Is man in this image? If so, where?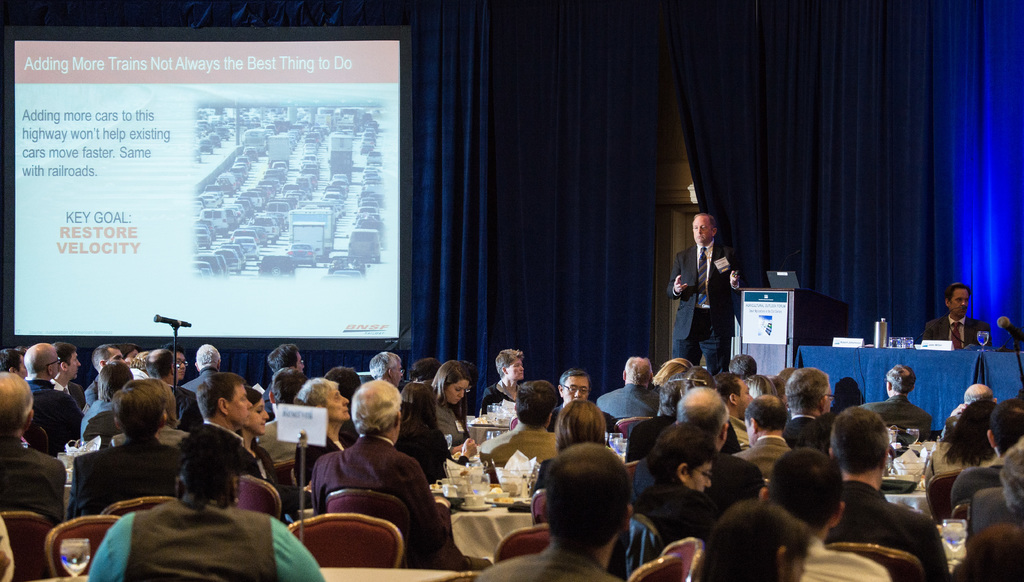
Yes, at (250,368,295,465).
